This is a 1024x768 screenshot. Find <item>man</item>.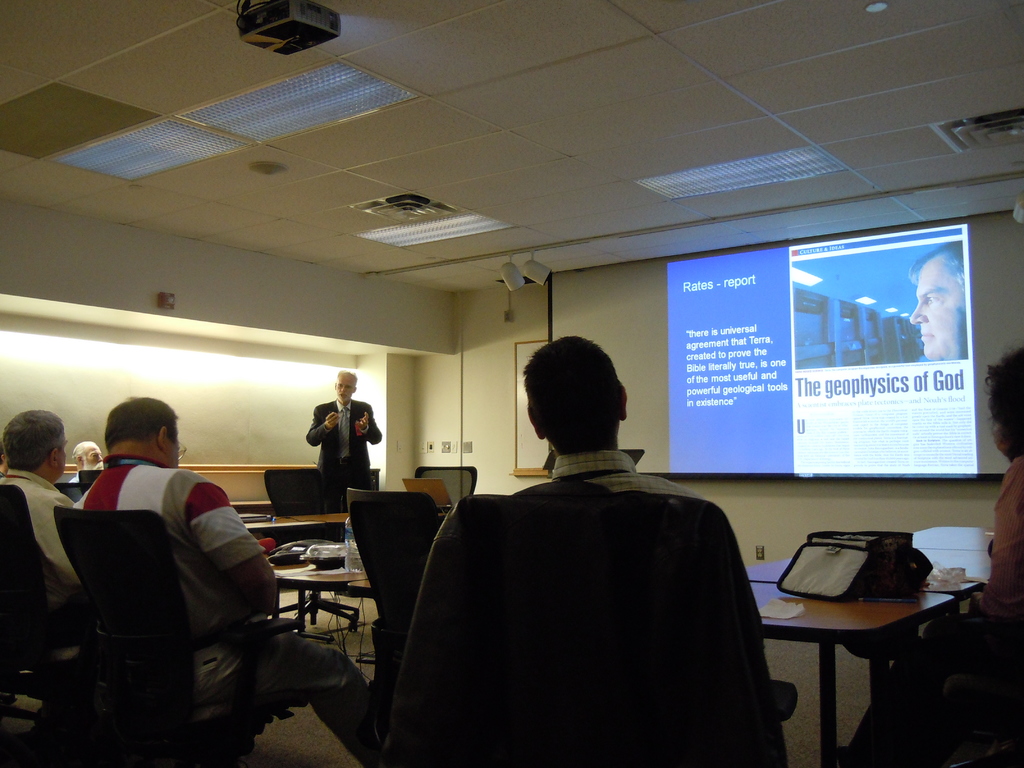
Bounding box: box(534, 335, 698, 502).
